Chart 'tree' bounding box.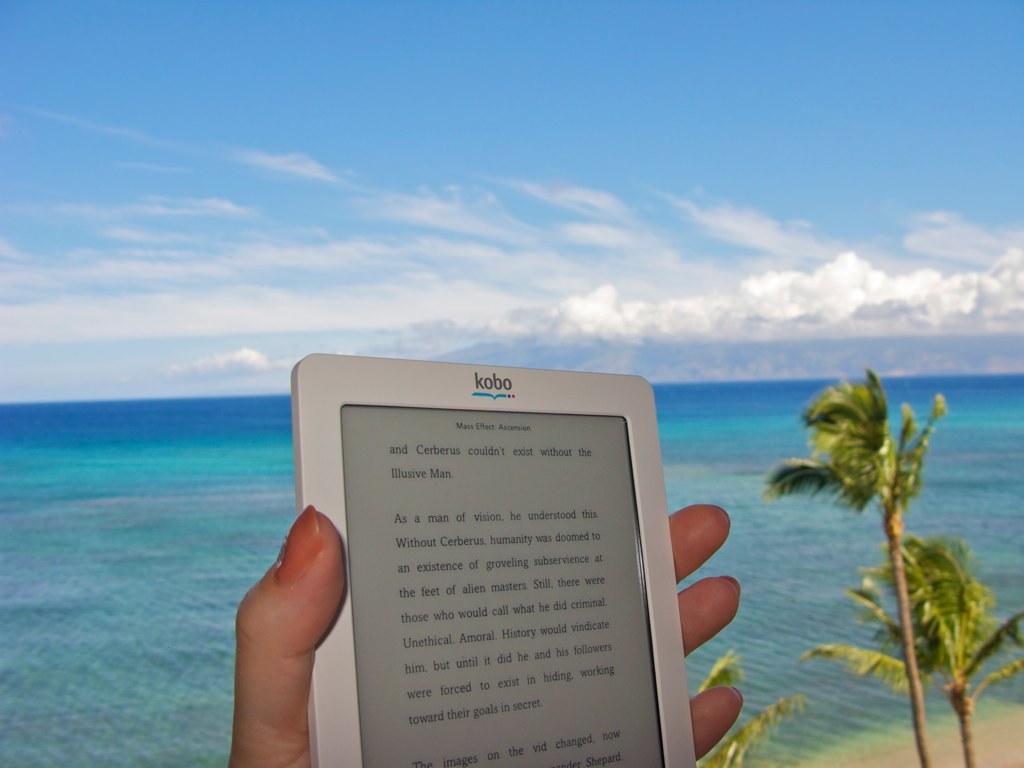
Charted: [693,647,816,767].
